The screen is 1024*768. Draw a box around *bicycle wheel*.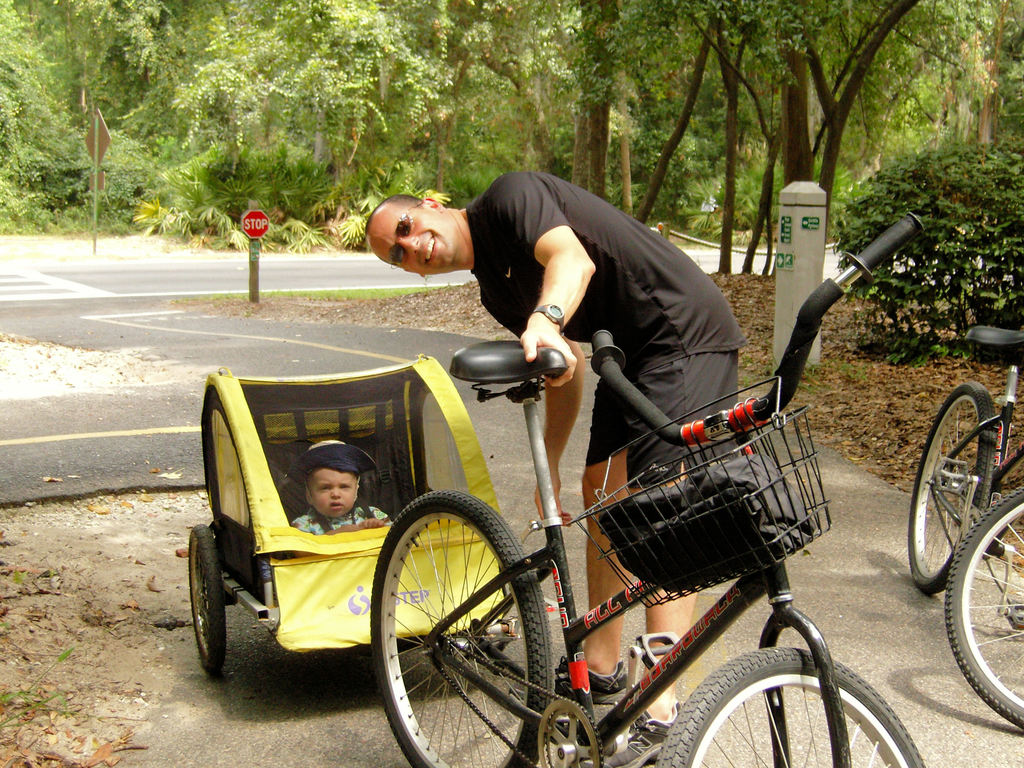
908,383,1001,593.
